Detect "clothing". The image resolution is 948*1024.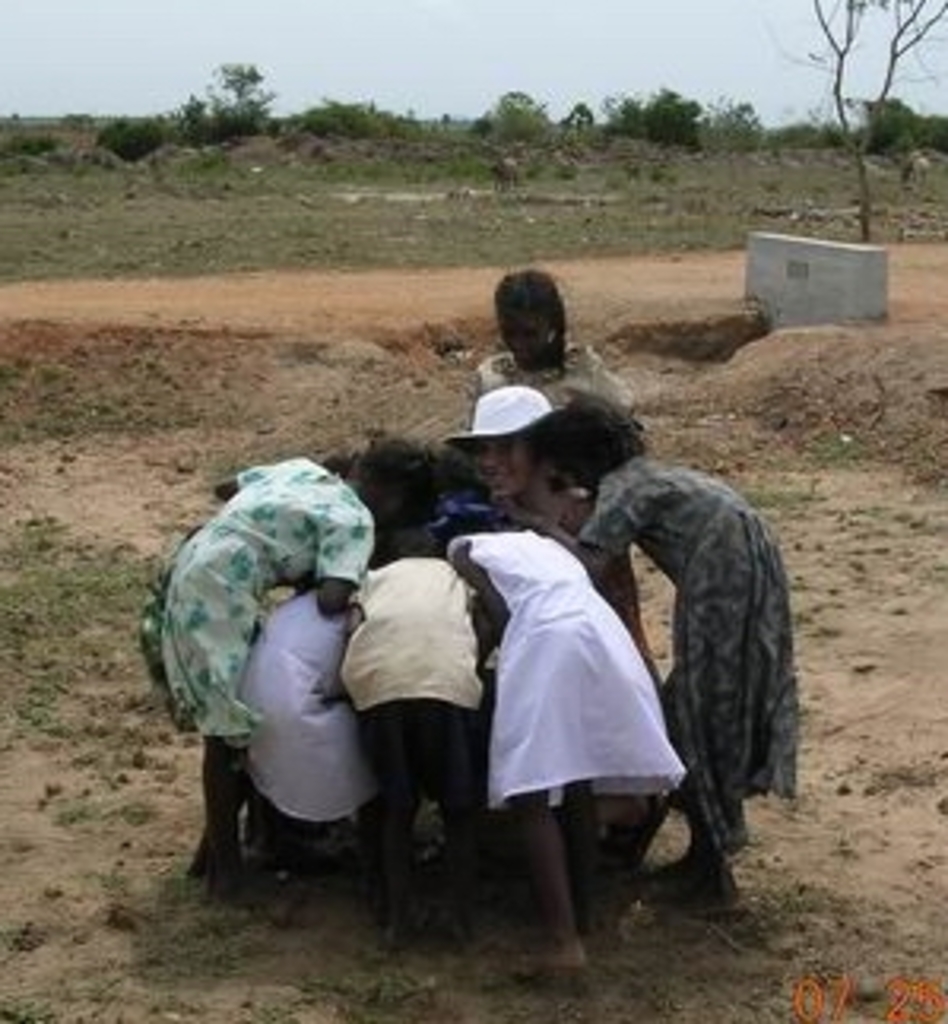
rect(463, 339, 653, 650).
